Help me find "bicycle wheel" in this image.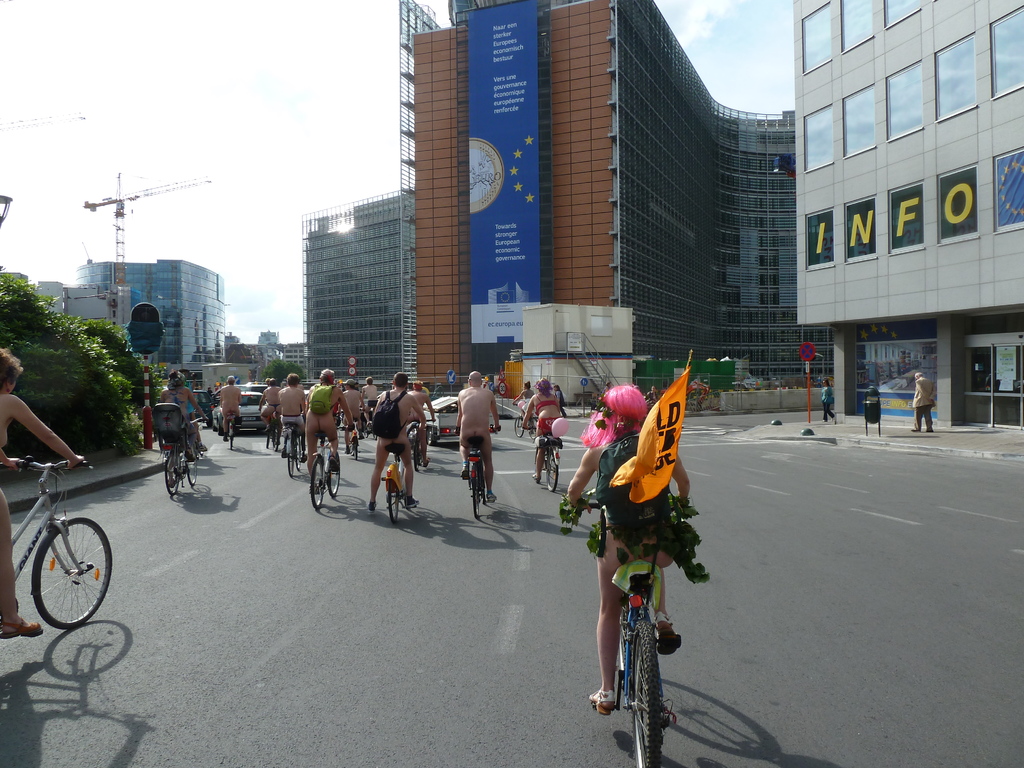
Found it: (x1=163, y1=454, x2=180, y2=499).
